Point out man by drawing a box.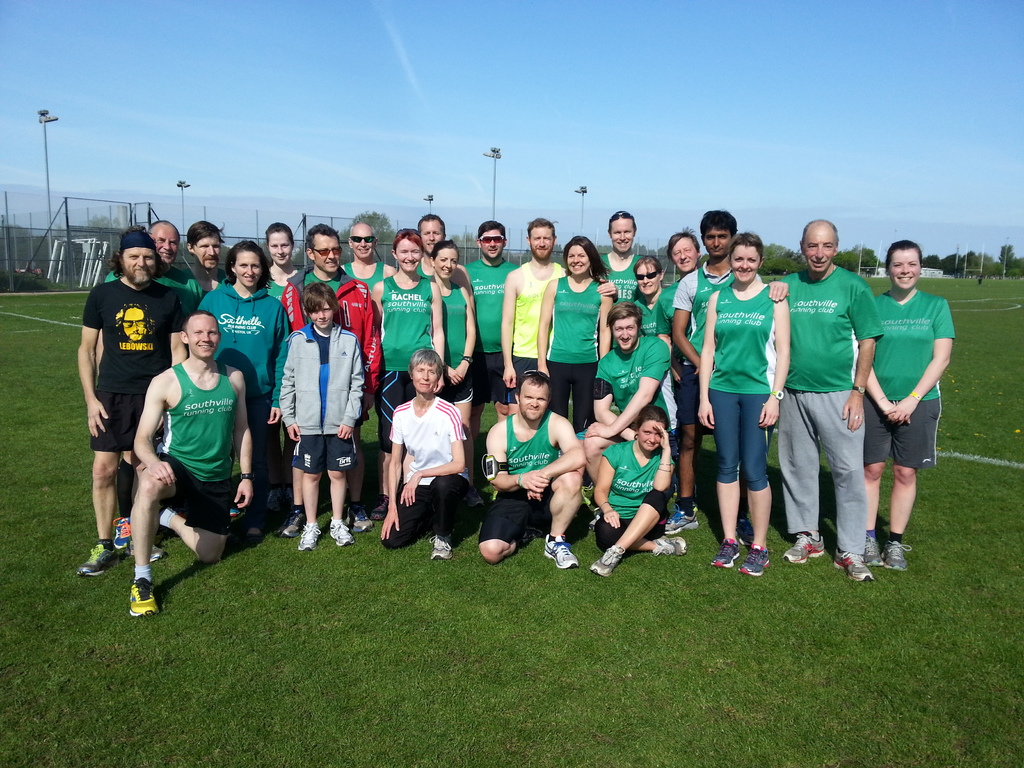
(468, 218, 520, 479).
